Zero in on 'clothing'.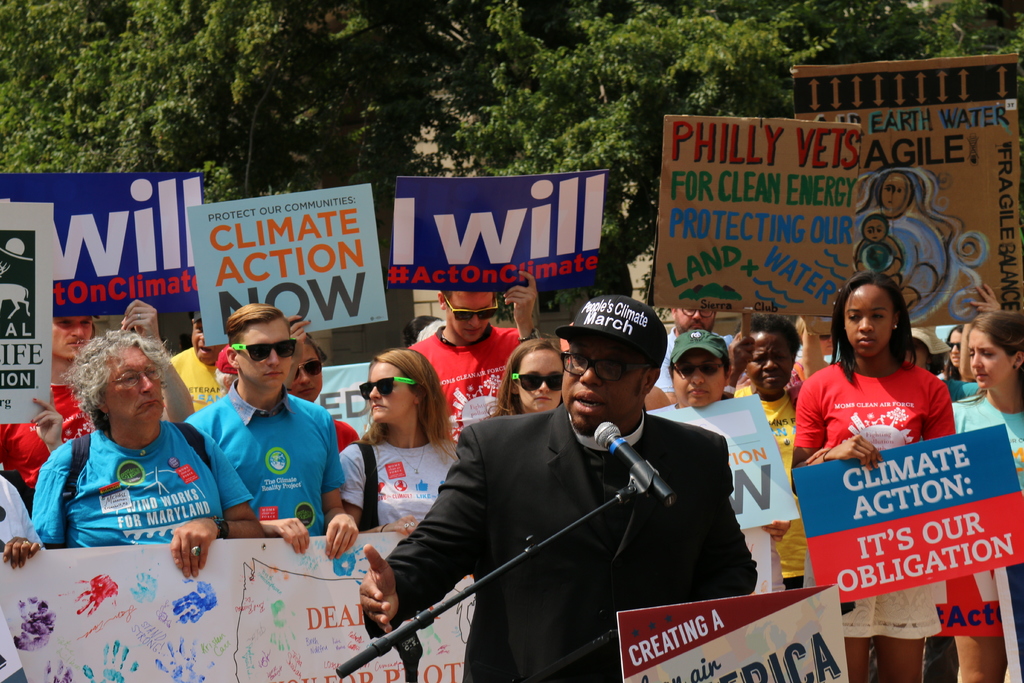
Zeroed in: bbox(344, 436, 461, 531).
